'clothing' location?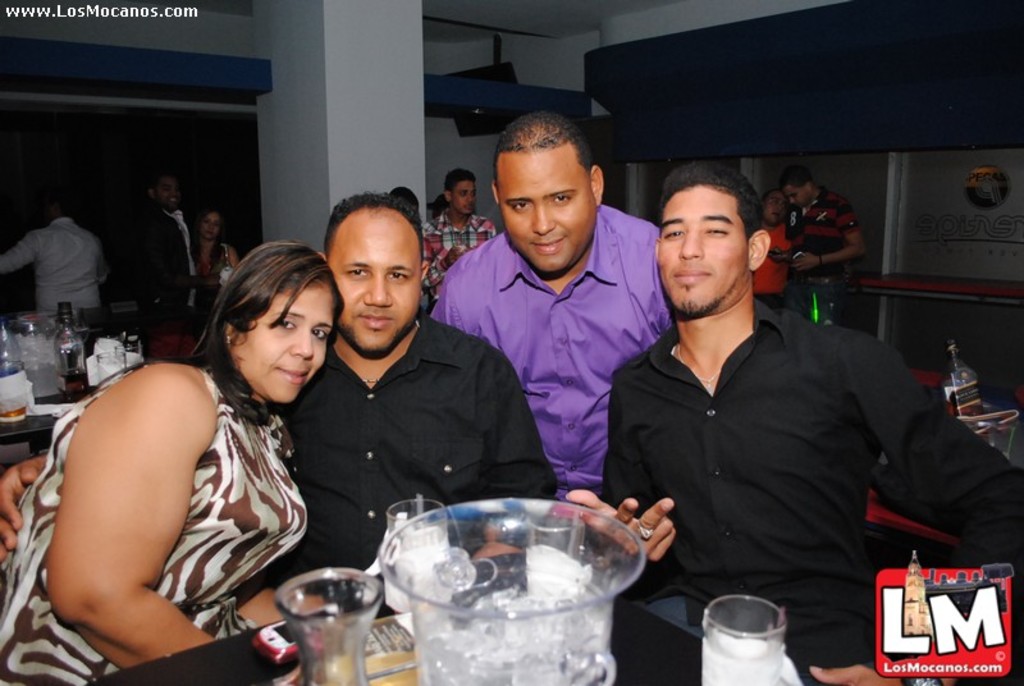
{"left": 787, "top": 183, "right": 865, "bottom": 288}
